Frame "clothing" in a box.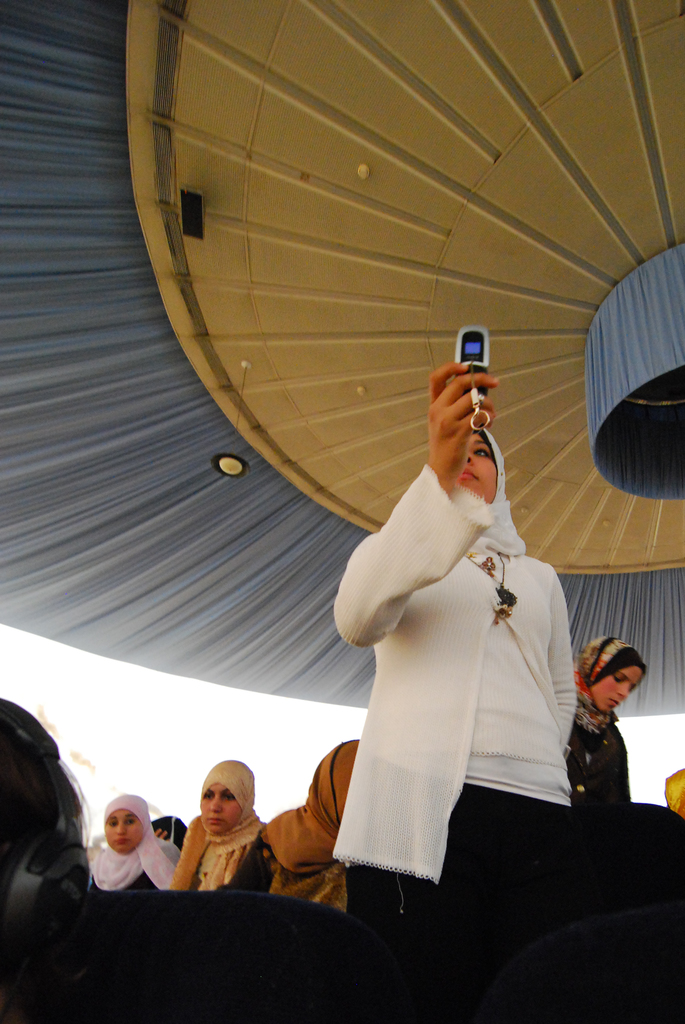
83, 791, 182, 905.
